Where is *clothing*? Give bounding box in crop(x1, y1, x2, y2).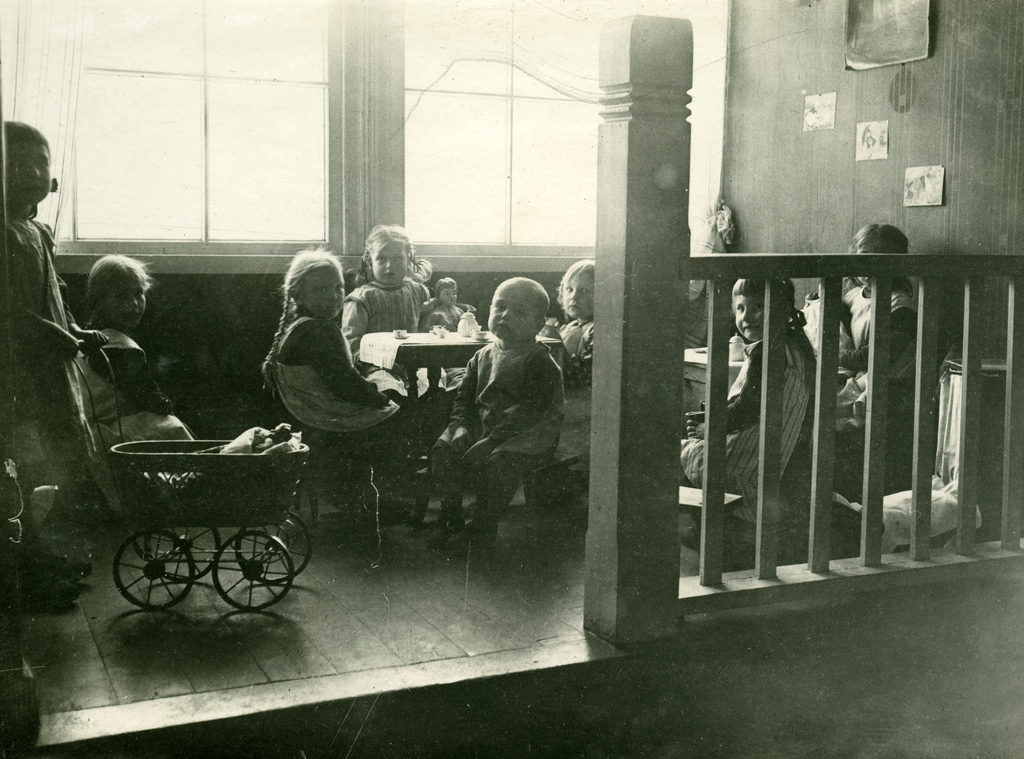
crop(266, 307, 409, 436).
